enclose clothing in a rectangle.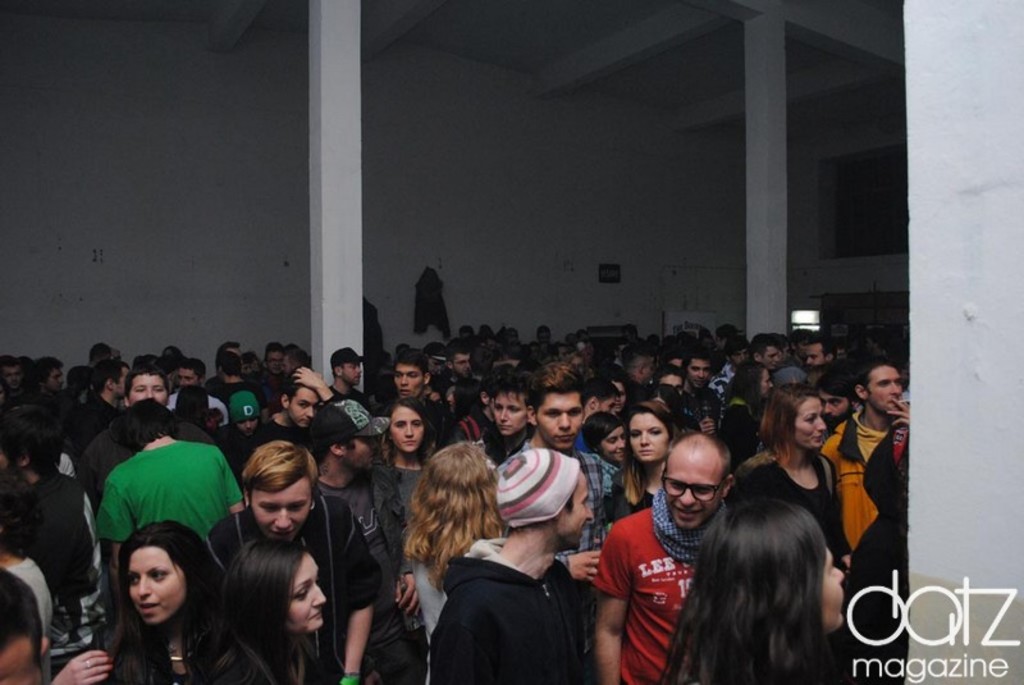
box(422, 456, 596, 684).
